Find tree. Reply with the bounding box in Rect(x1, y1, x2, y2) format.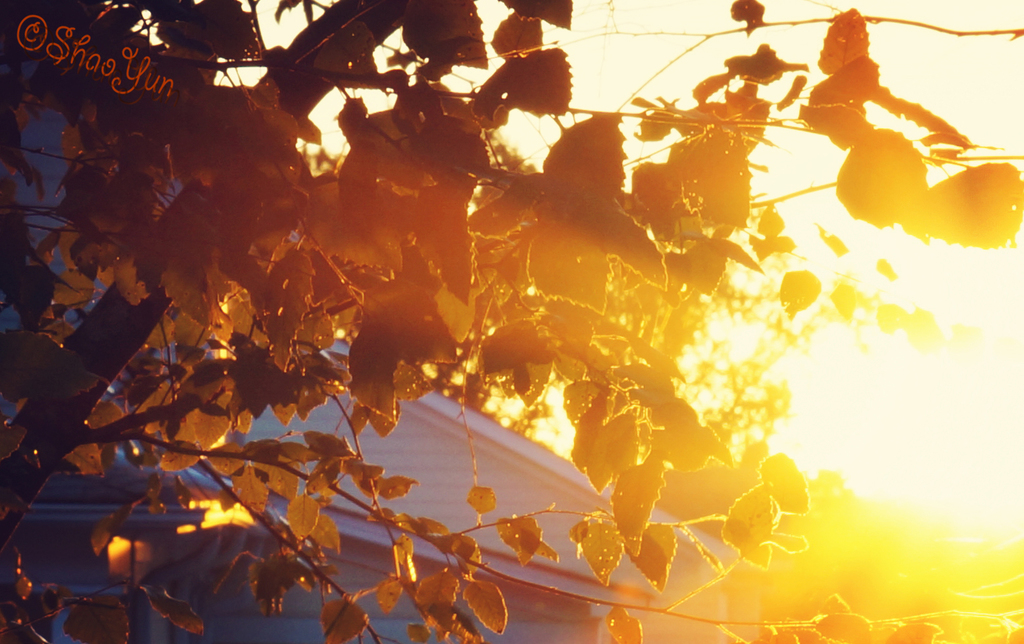
Rect(0, 0, 1023, 643).
